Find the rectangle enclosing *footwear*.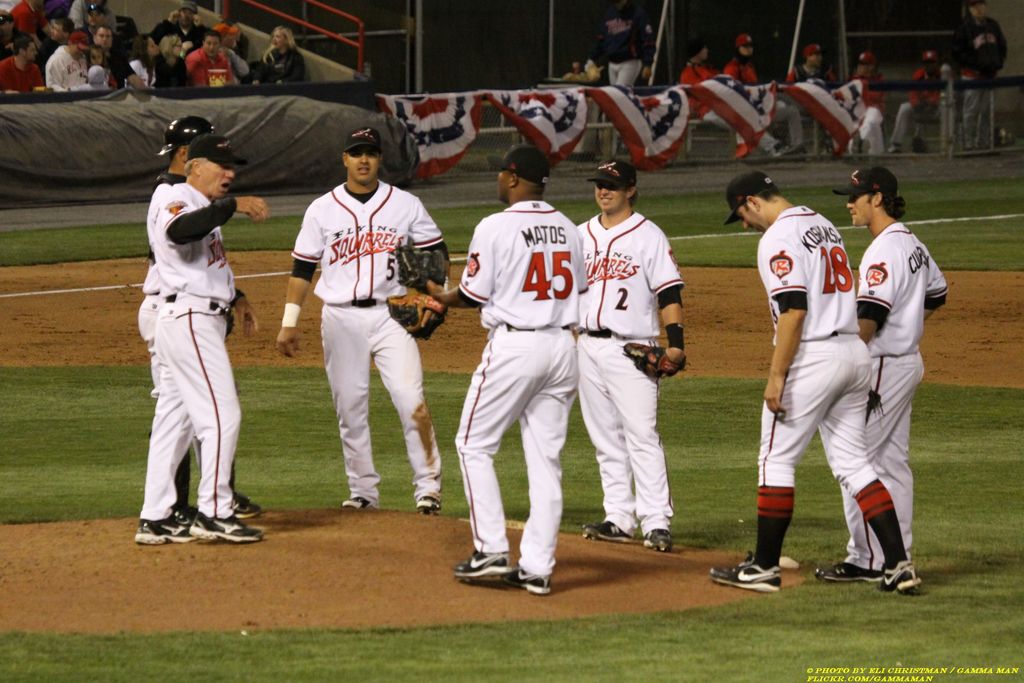
(641, 528, 675, 554).
